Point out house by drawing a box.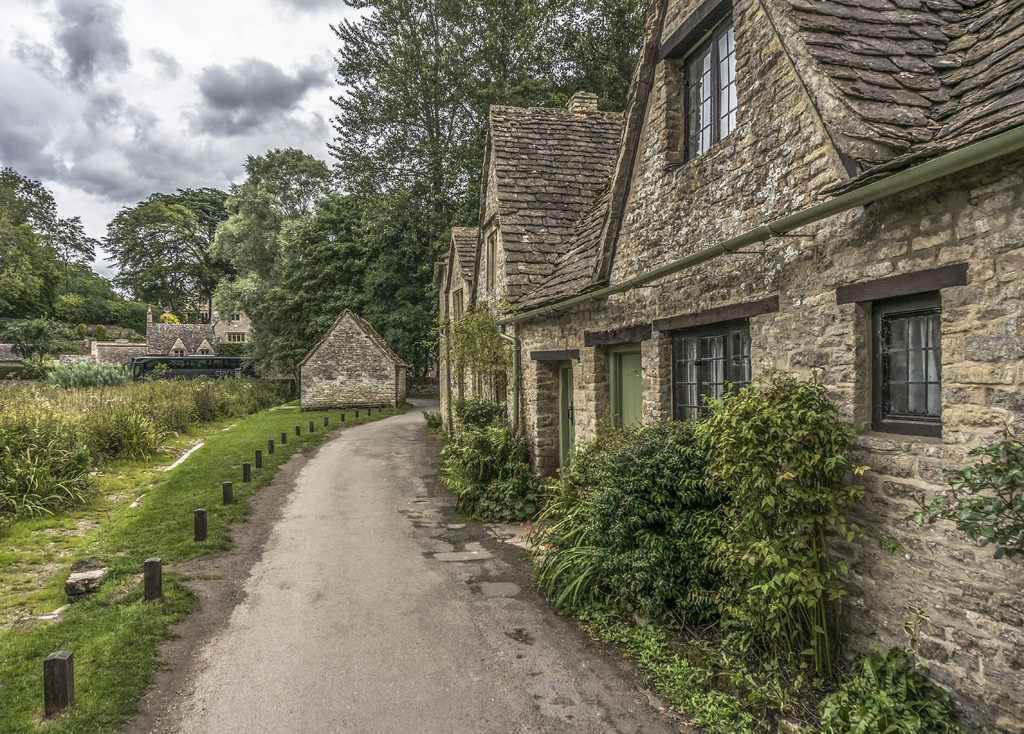
box(3, 337, 38, 383).
